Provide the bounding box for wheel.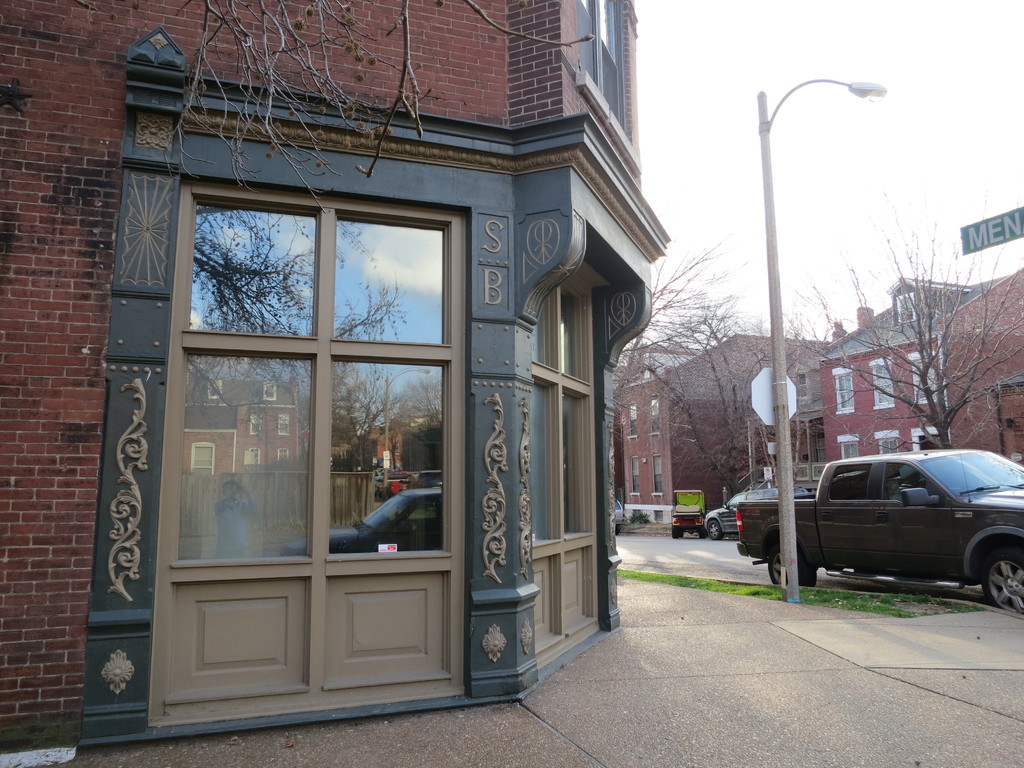
bbox(768, 542, 816, 586).
